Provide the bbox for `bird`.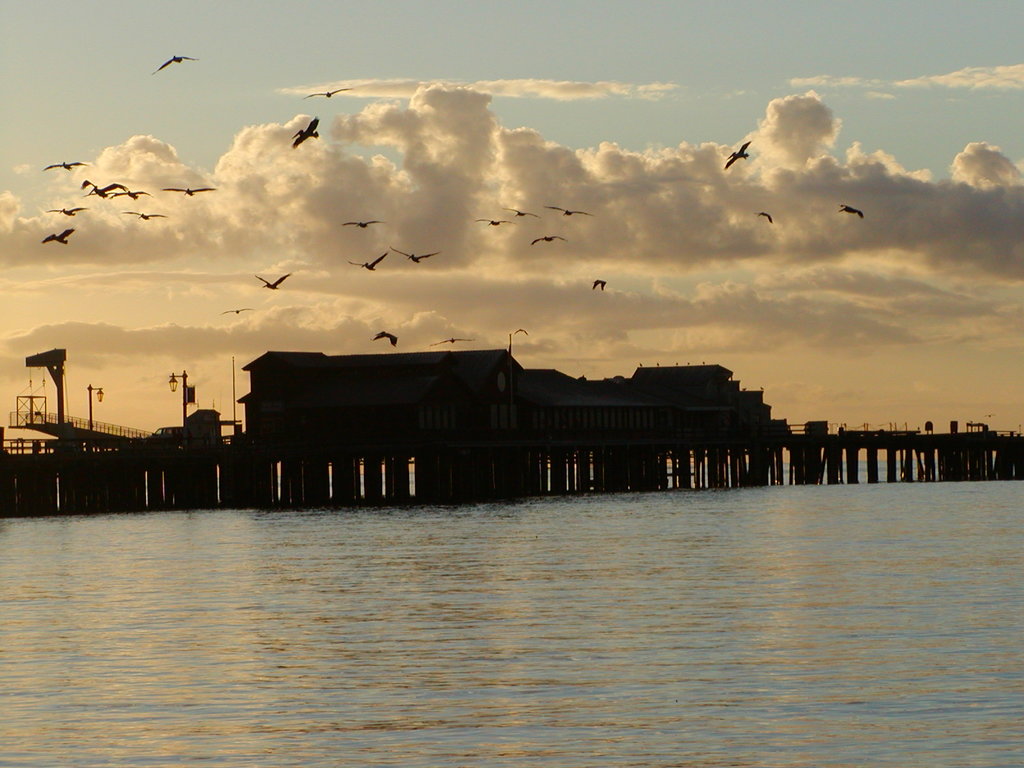
x1=218 y1=310 x2=253 y2=318.
